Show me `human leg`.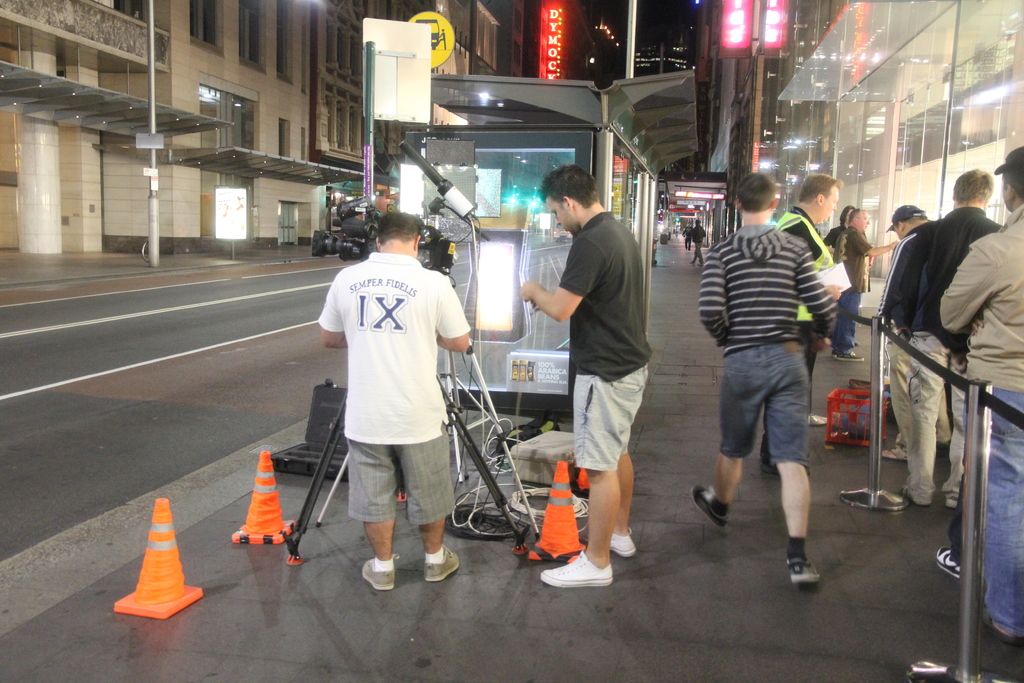
`human leg` is here: 947 348 967 498.
